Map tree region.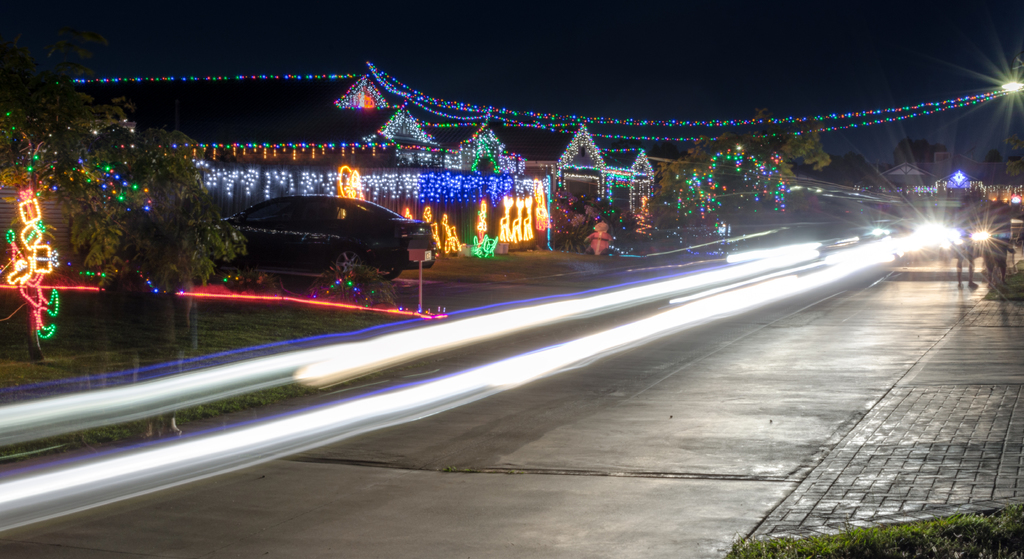
Mapped to box(888, 137, 948, 166).
